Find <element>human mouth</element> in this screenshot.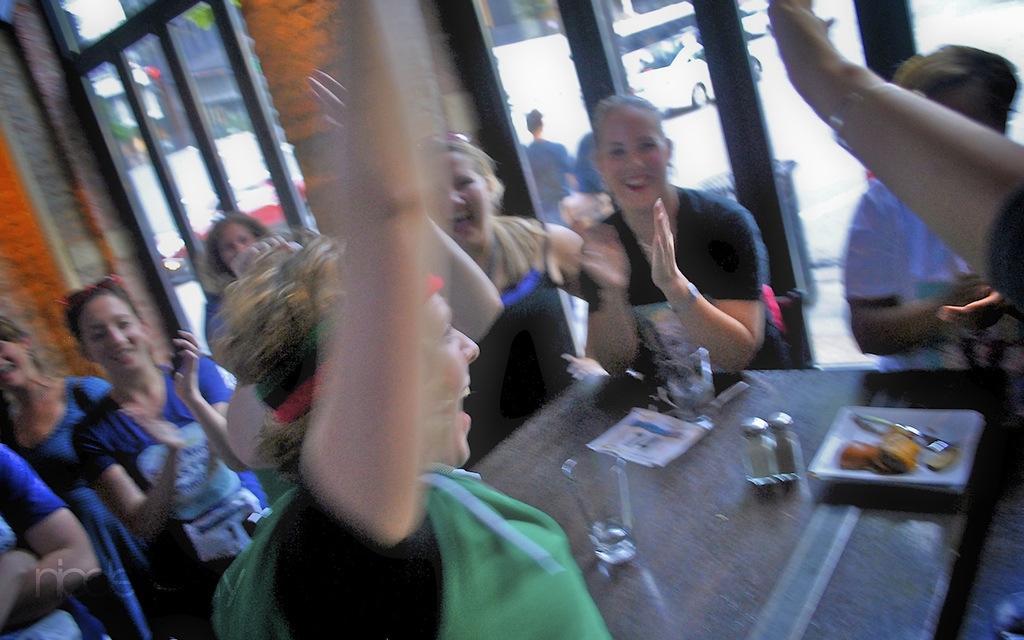
The bounding box for <element>human mouth</element> is (446,209,473,230).
